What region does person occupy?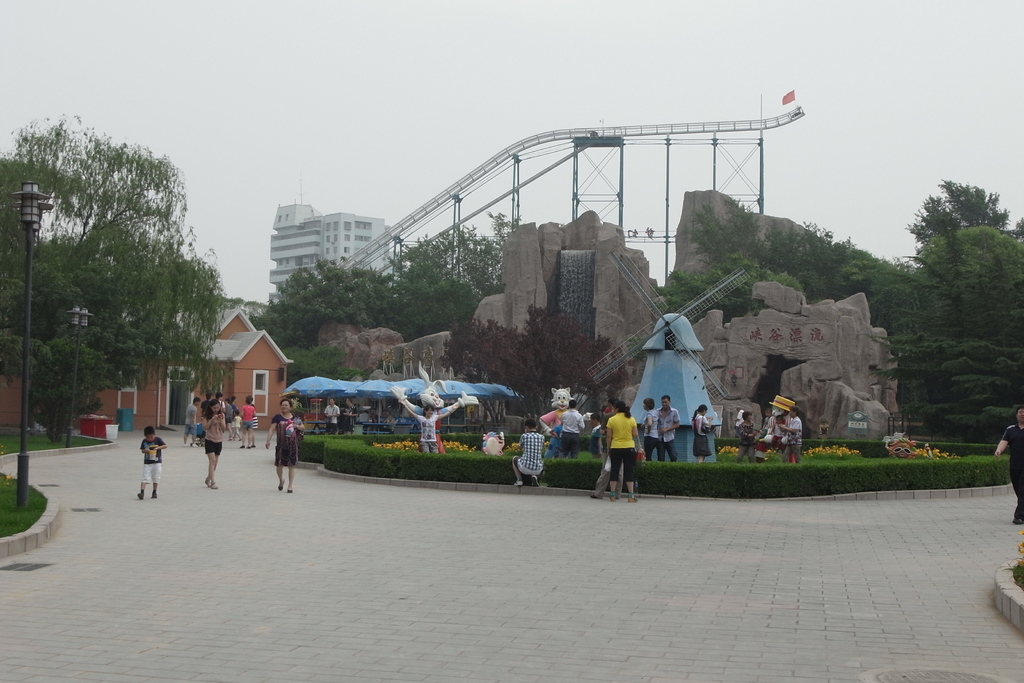
(left=732, top=413, right=757, bottom=465).
